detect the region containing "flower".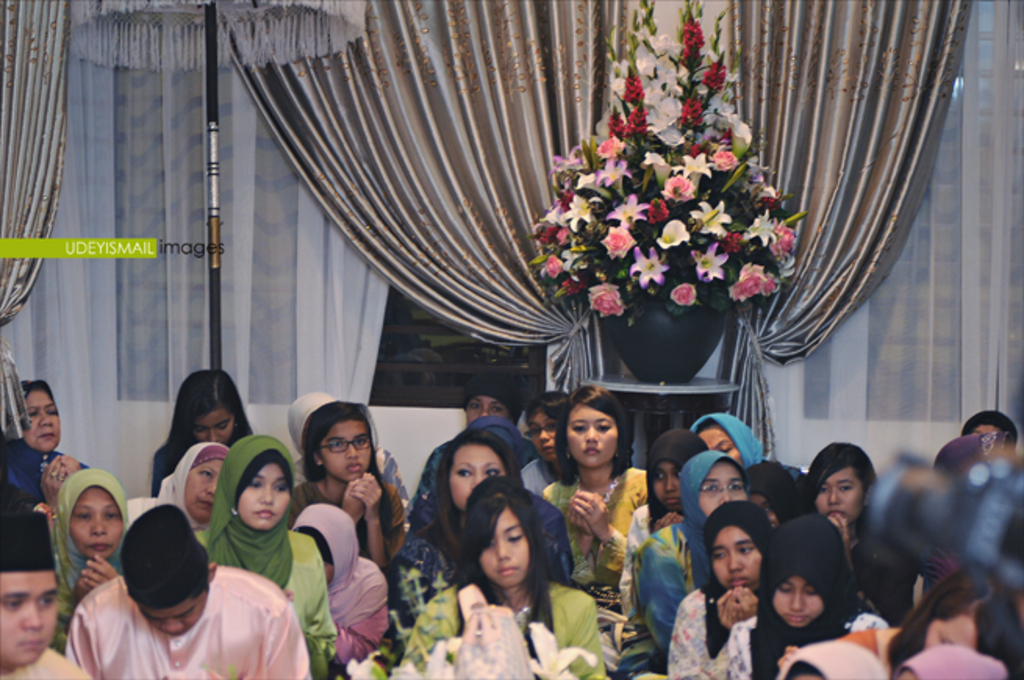
(x1=346, y1=655, x2=389, y2=678).
